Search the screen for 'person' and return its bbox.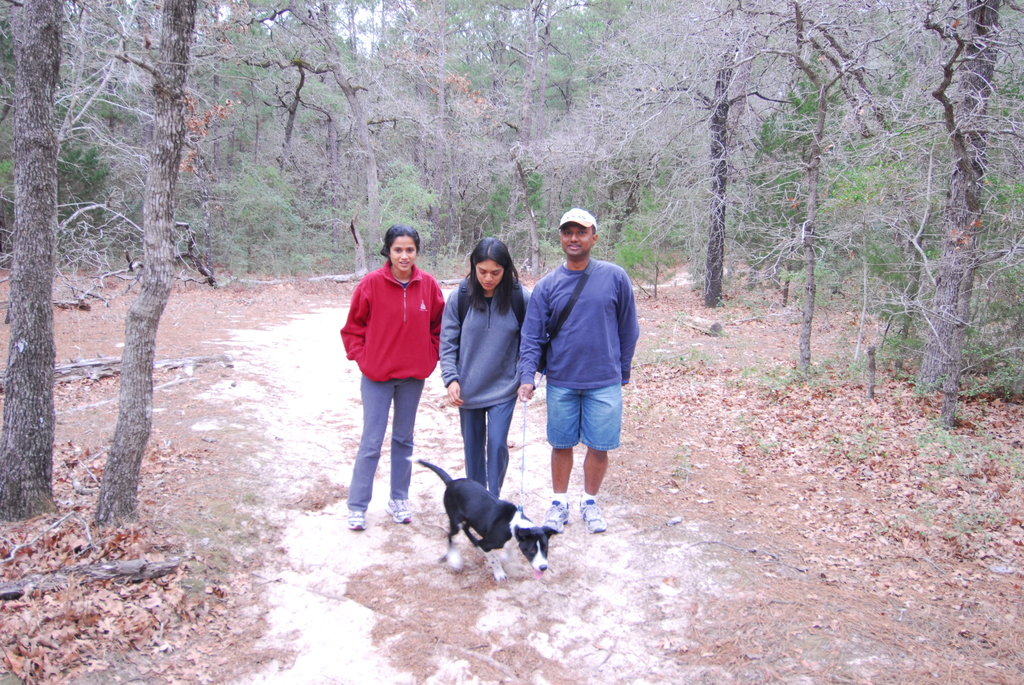
Found: rect(335, 224, 445, 535).
